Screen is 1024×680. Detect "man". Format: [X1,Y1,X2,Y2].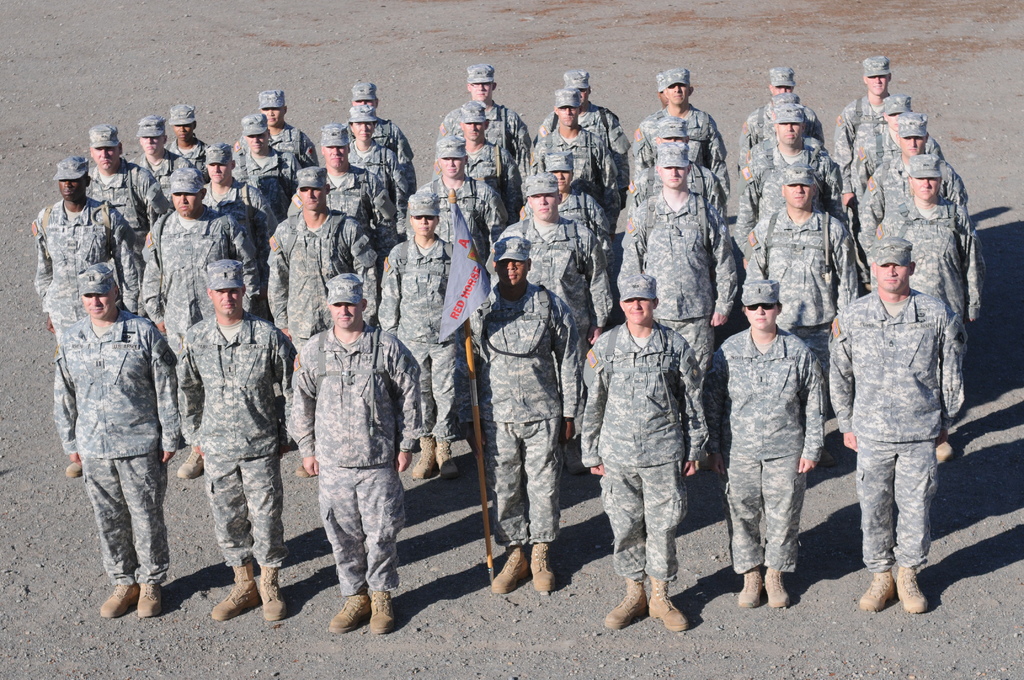
[853,89,938,186].
